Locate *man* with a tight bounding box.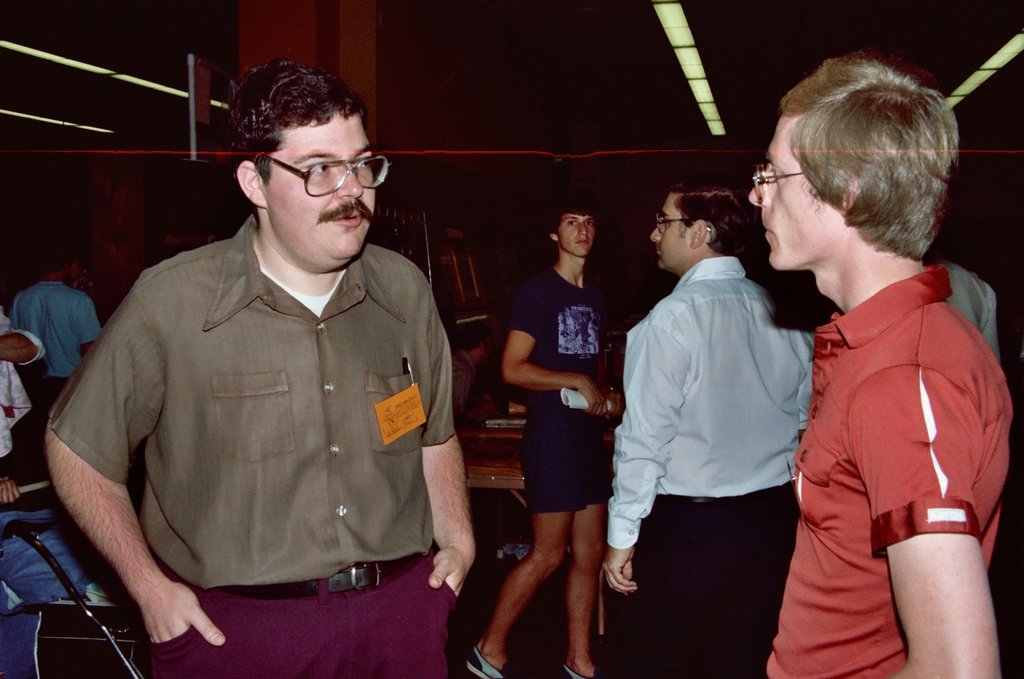
Rect(54, 62, 486, 659).
